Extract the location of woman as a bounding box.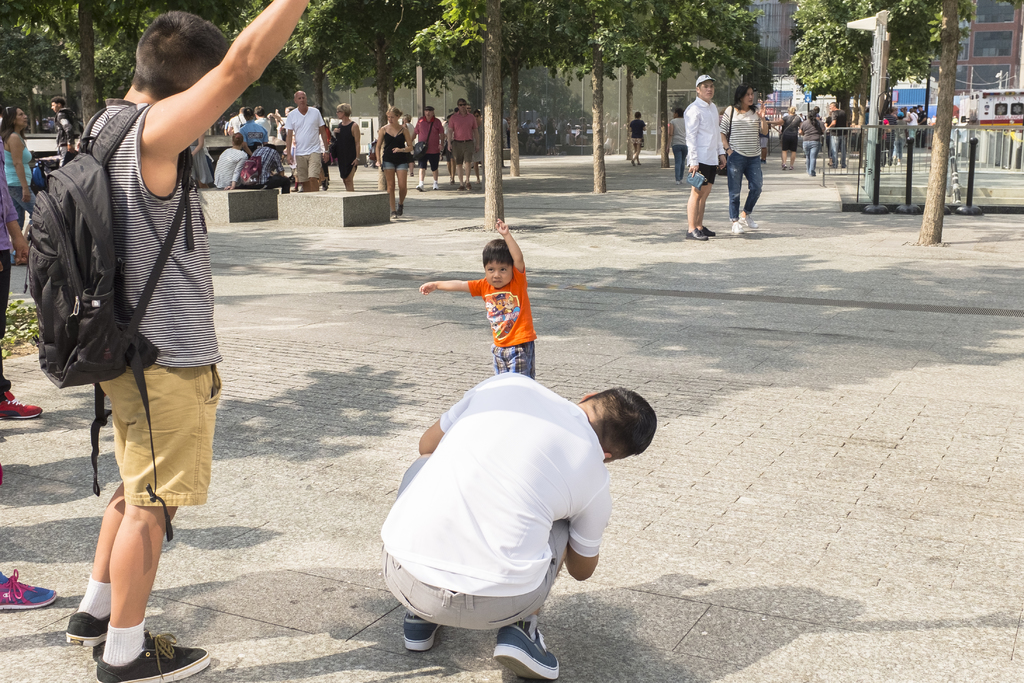
bbox=(544, 118, 559, 156).
